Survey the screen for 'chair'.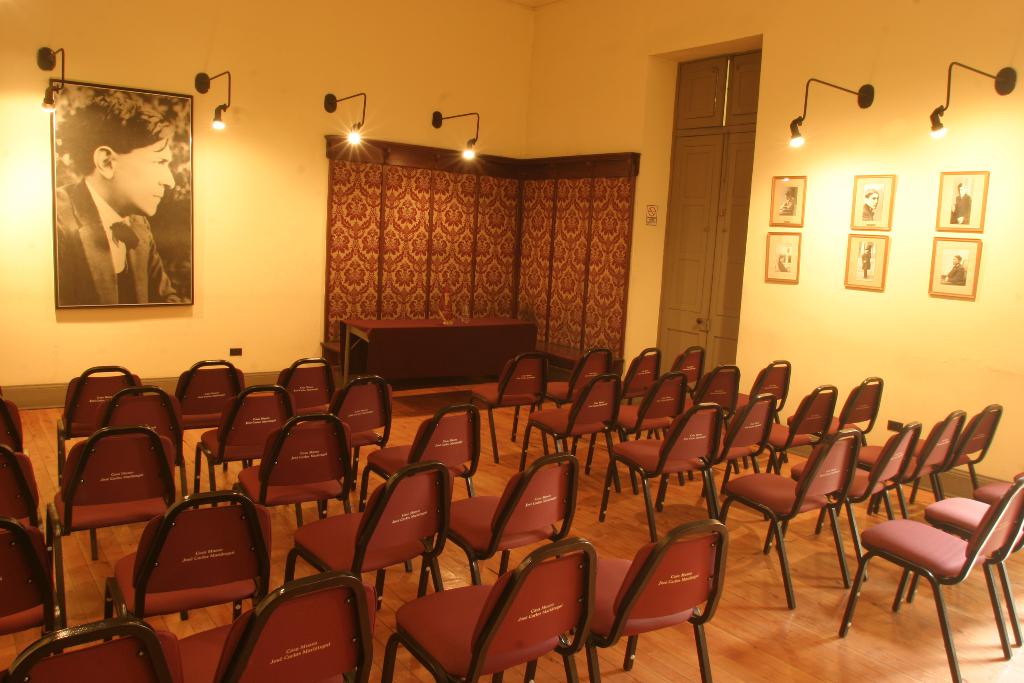
Survey found: select_region(97, 484, 271, 604).
